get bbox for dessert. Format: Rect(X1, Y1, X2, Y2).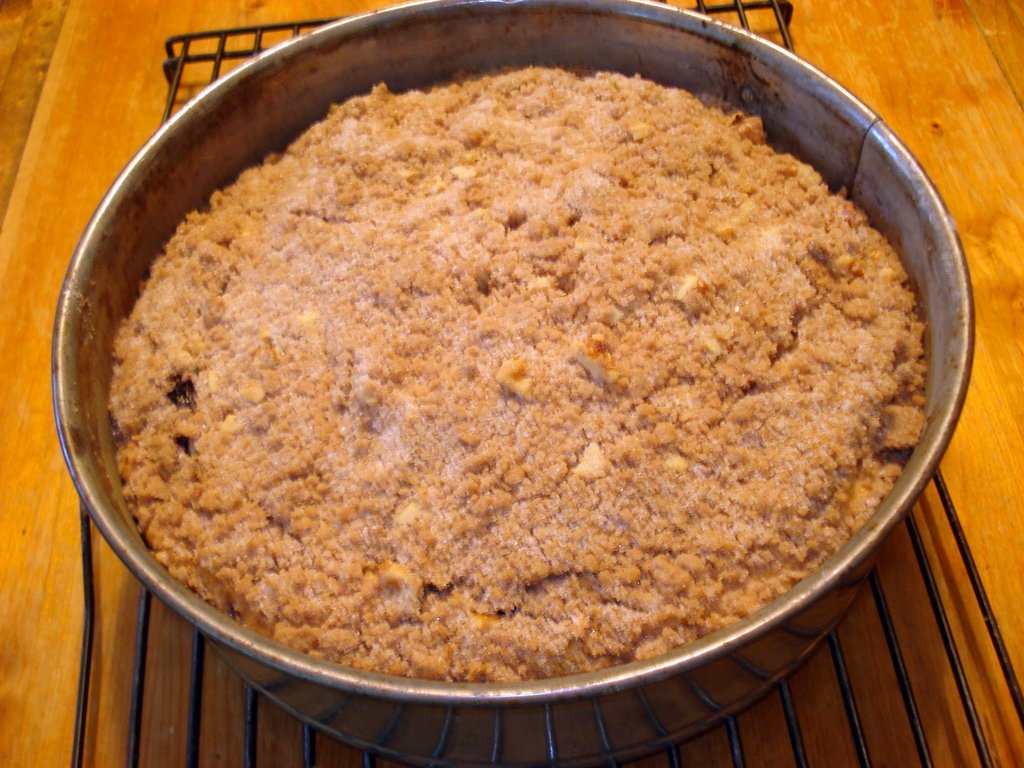
Rect(114, 63, 883, 746).
